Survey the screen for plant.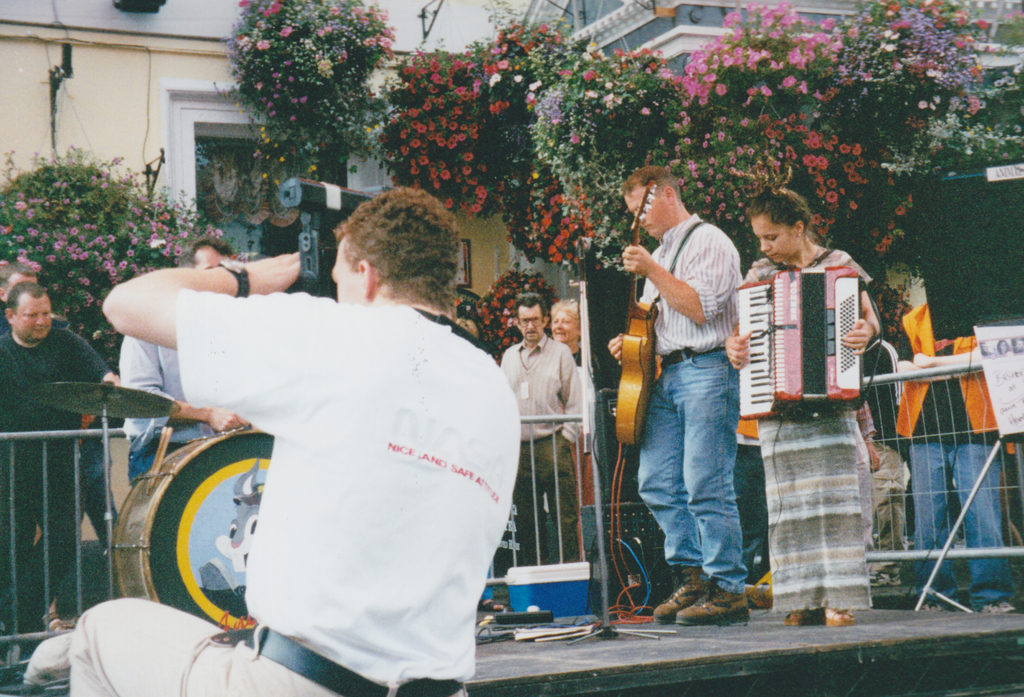
Survey found: box=[920, 63, 1023, 157].
